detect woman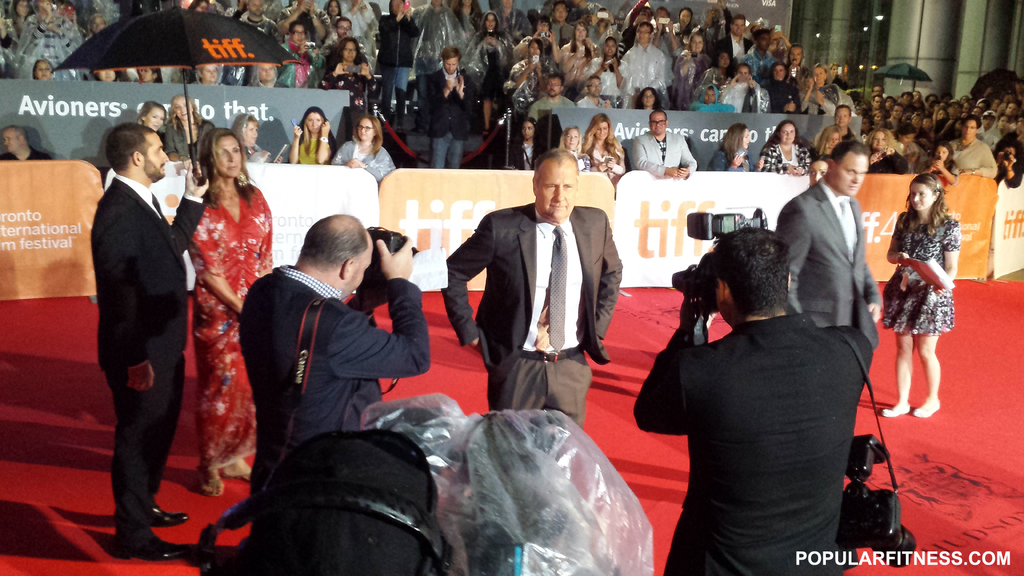
(870,130,908,172)
